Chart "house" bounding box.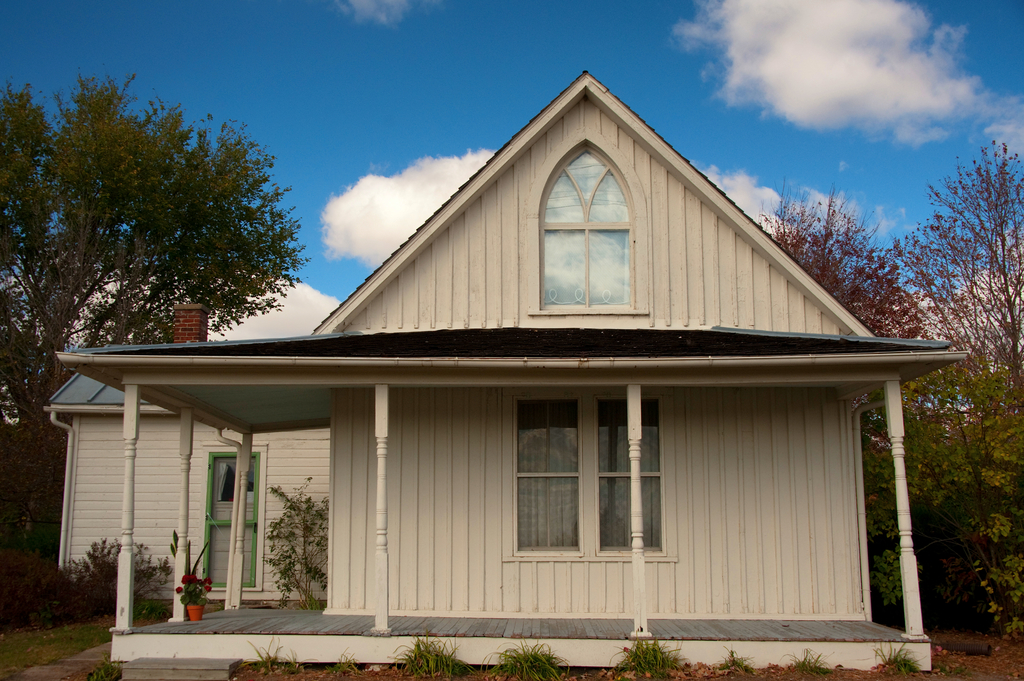
Charted: 56,70,968,664.
